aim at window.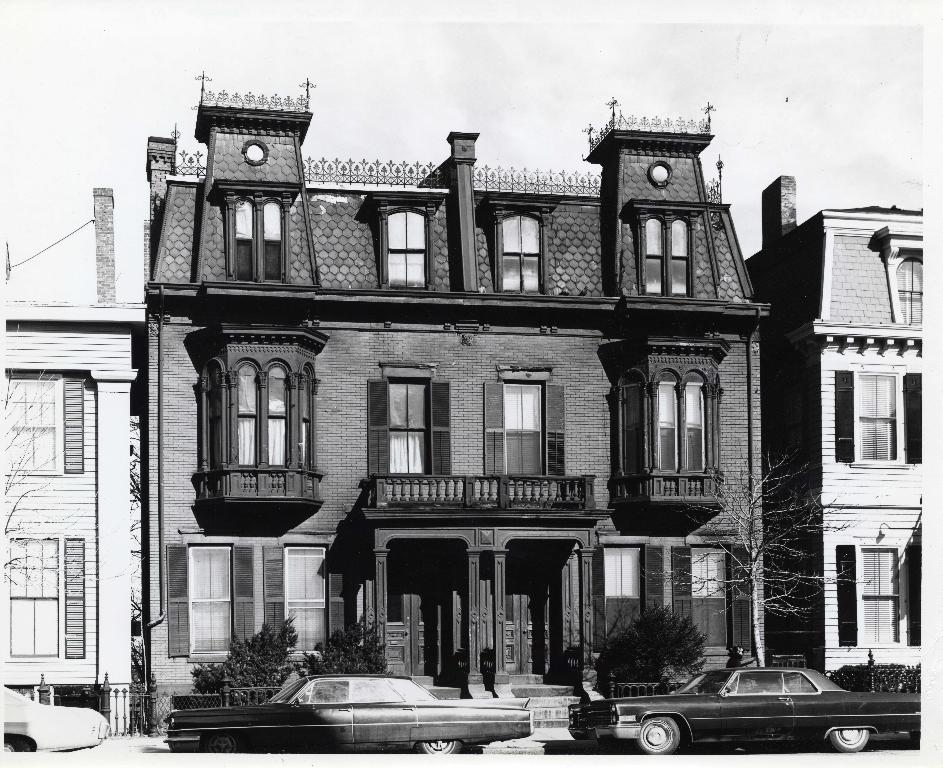
Aimed at x1=205 y1=322 x2=306 y2=517.
